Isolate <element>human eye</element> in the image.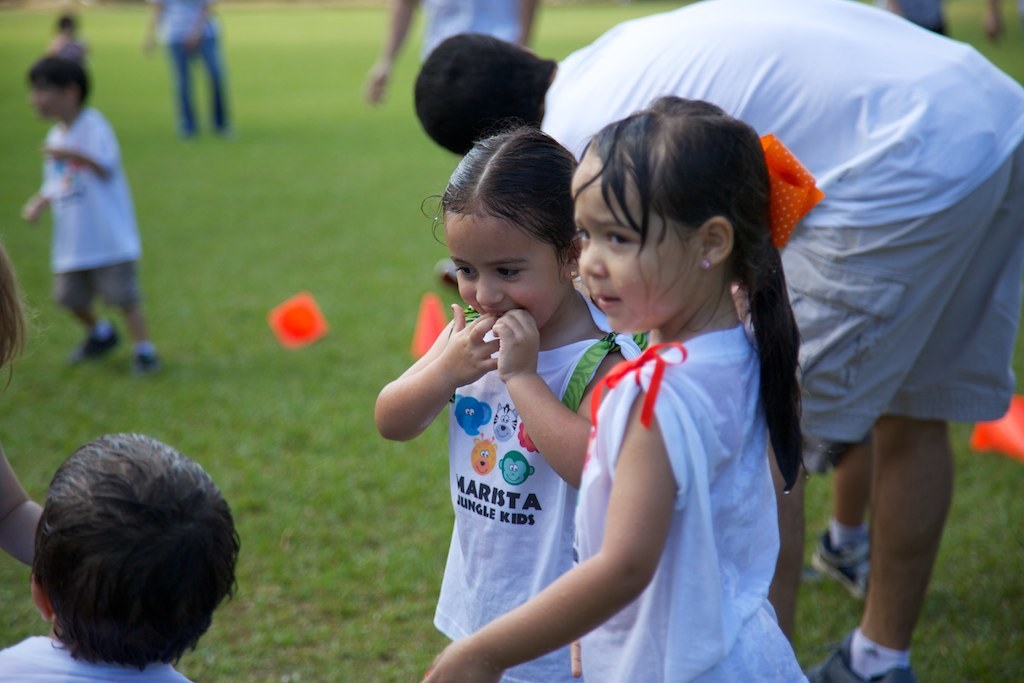
Isolated region: 497 266 523 283.
